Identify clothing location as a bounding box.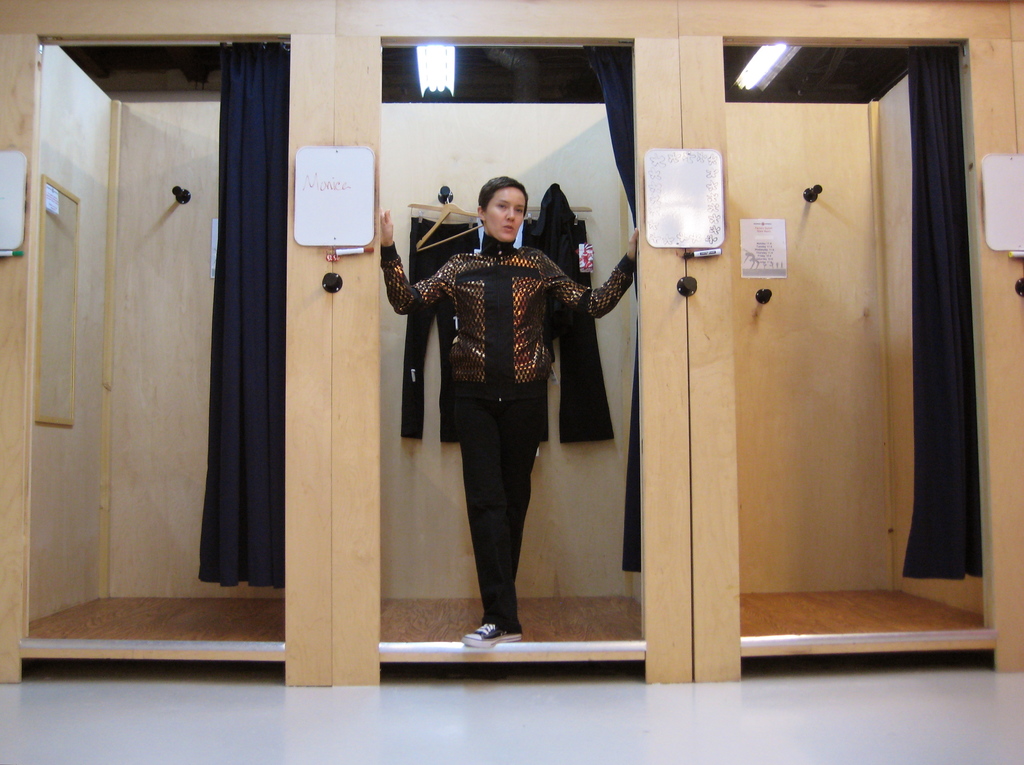
pyautogui.locateOnScreen(389, 188, 630, 579).
